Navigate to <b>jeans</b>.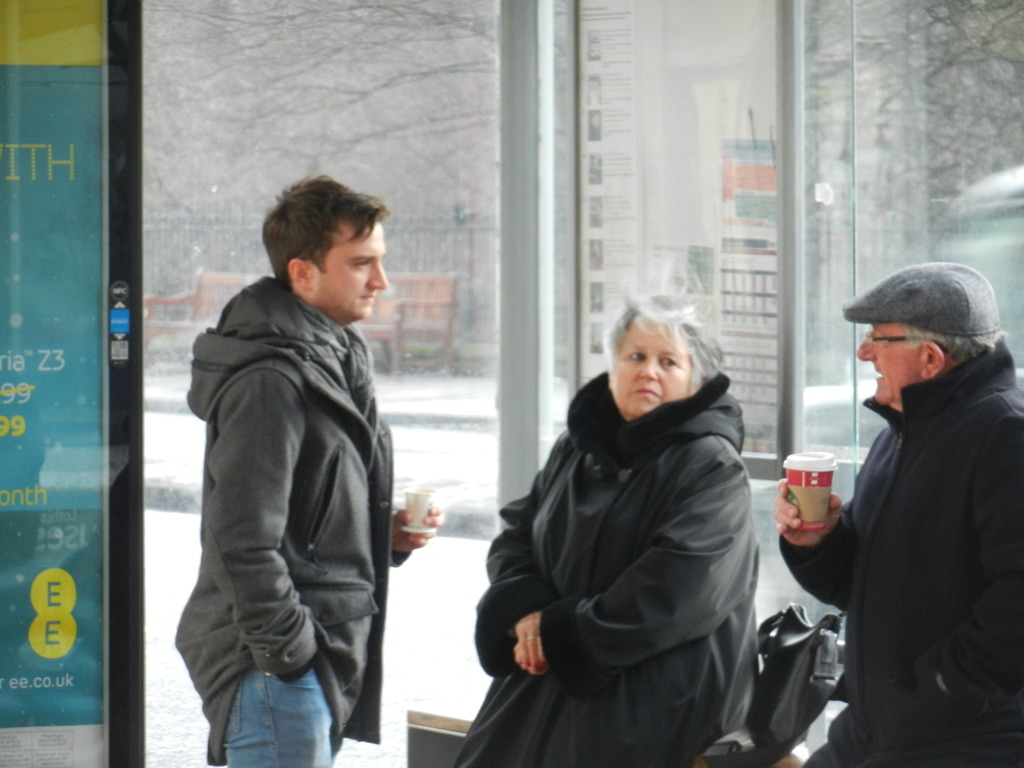
Navigation target: detection(209, 654, 324, 749).
